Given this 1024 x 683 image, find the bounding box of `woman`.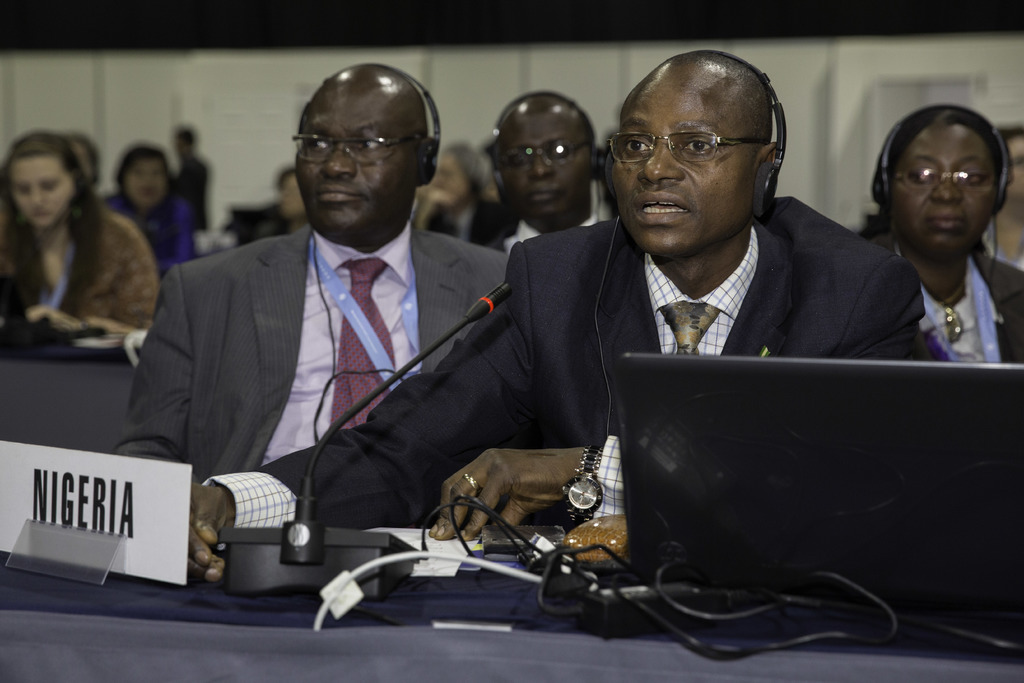
(left=0, top=129, right=150, bottom=345).
